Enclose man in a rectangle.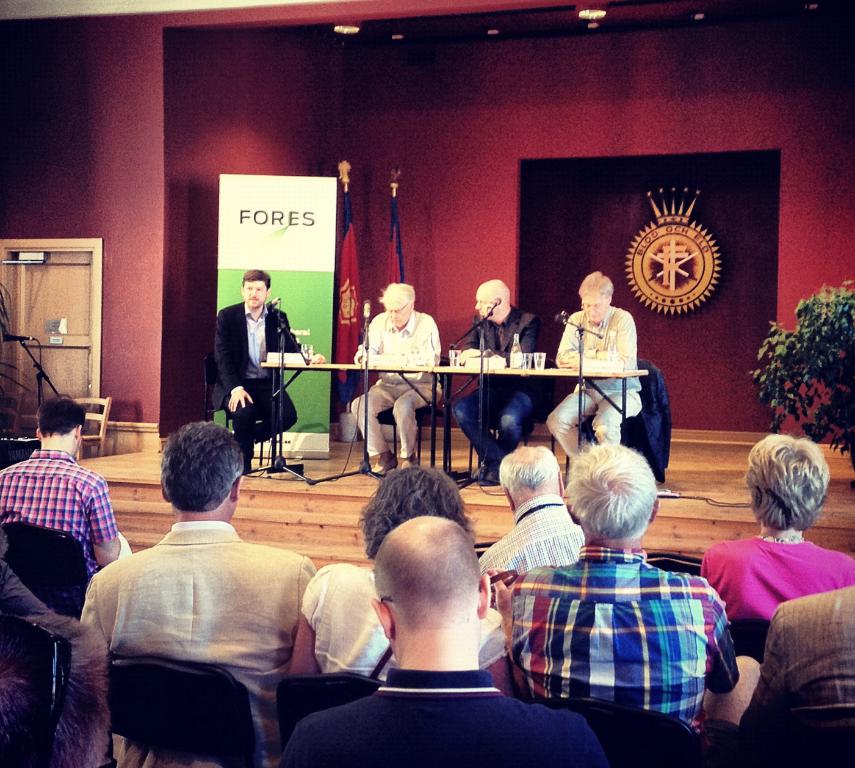
[x1=425, y1=279, x2=547, y2=457].
